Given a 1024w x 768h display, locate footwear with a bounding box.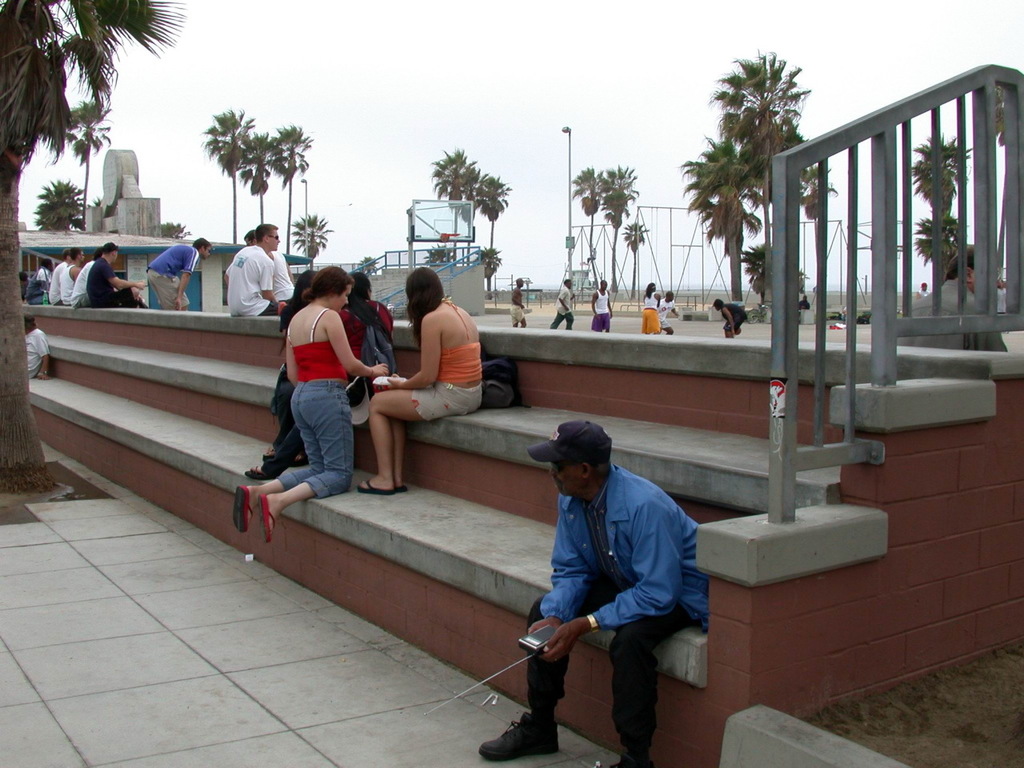
Located: [351, 474, 394, 495].
